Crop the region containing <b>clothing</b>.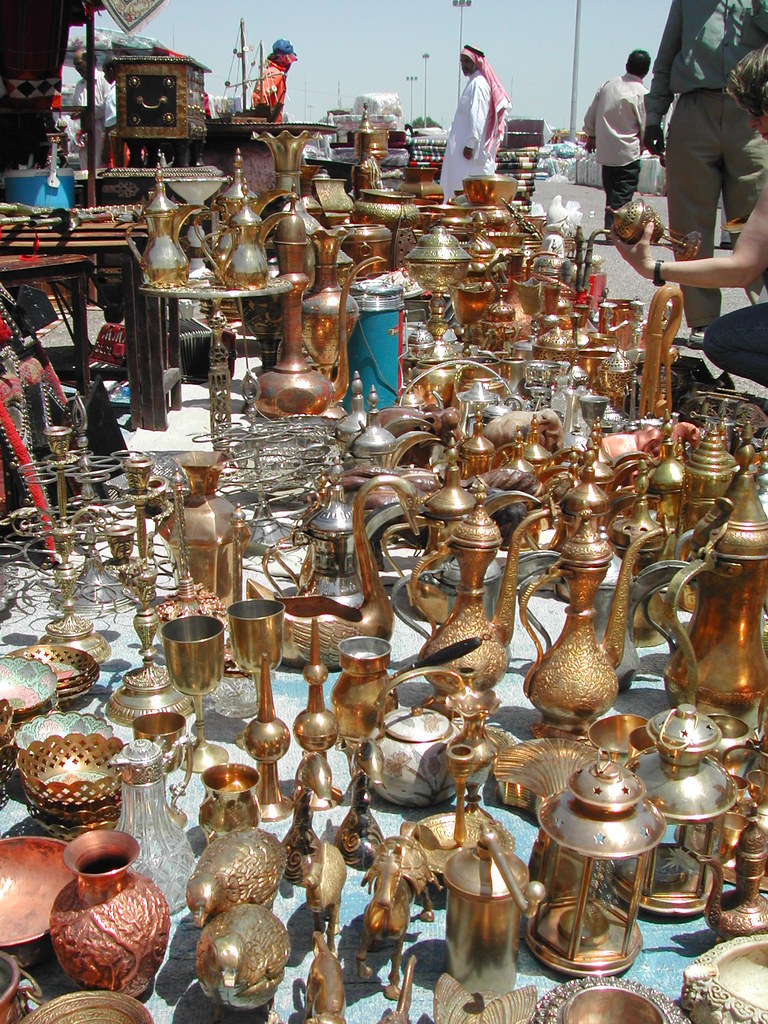
Crop region: select_region(584, 76, 648, 236).
